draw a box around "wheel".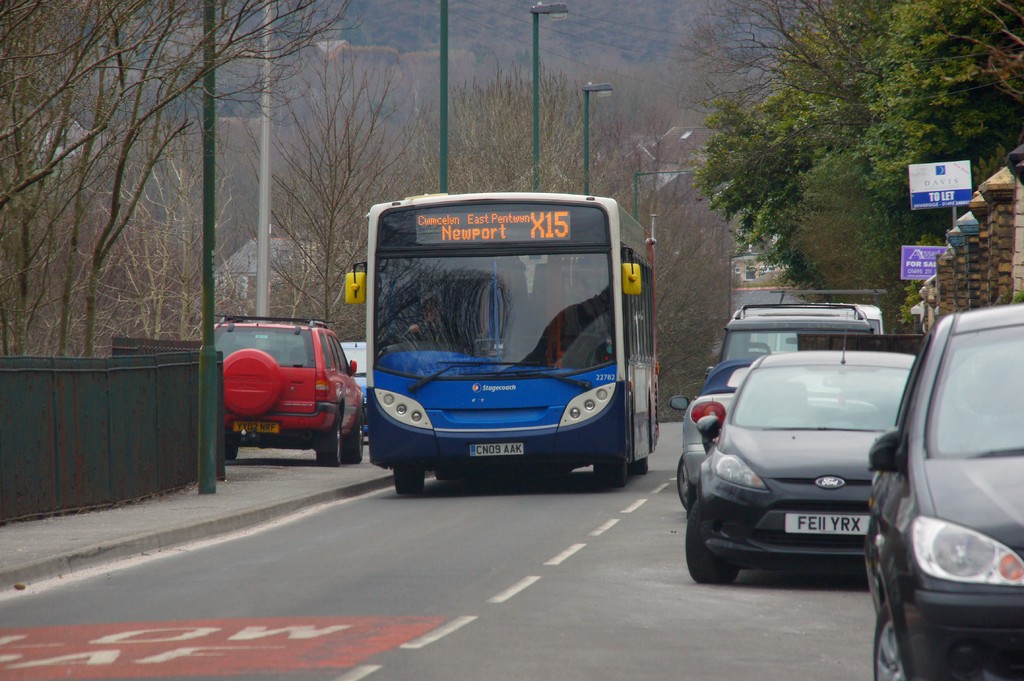
x1=317 y1=419 x2=341 y2=466.
